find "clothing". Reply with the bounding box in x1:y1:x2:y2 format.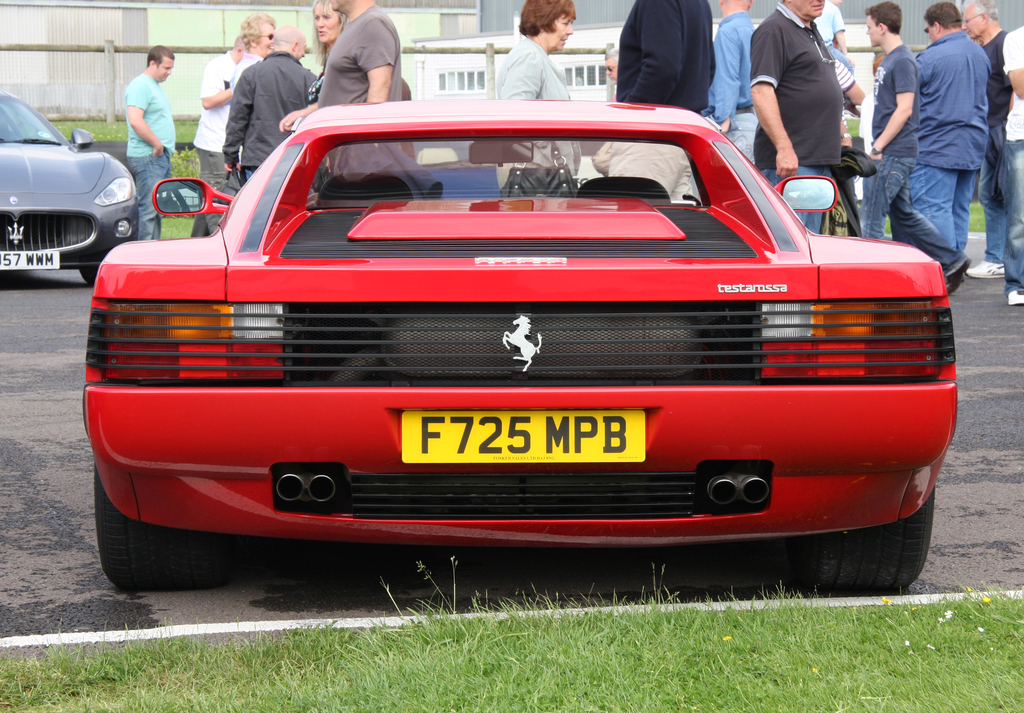
314:4:402:165.
